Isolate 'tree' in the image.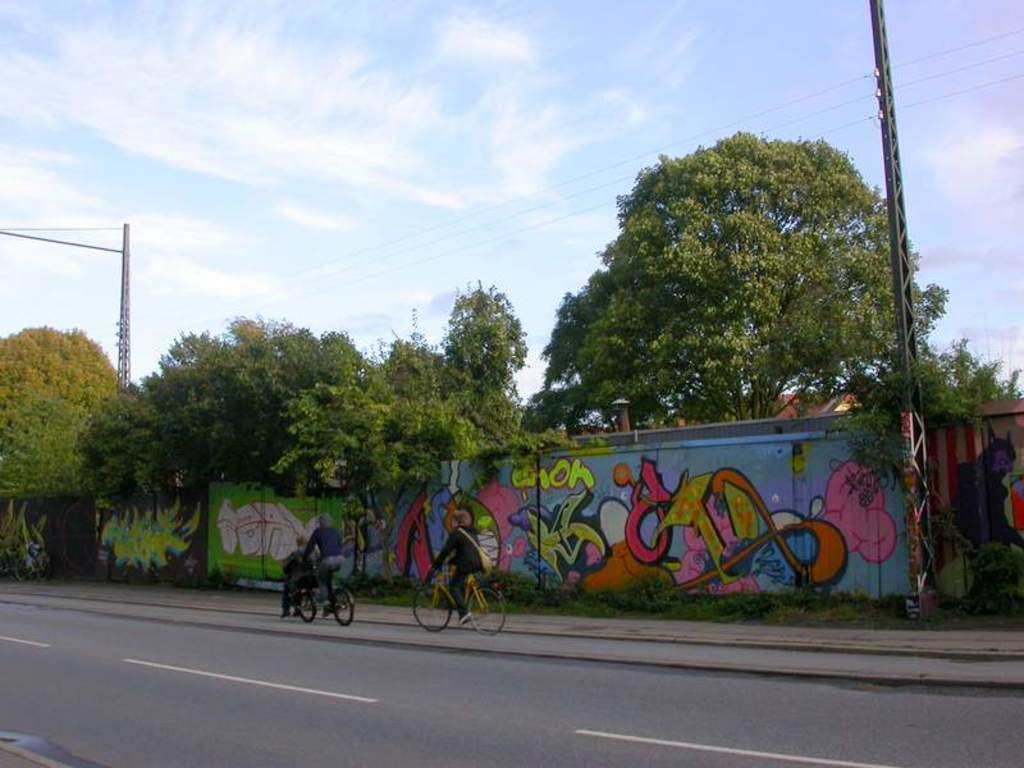
Isolated region: Rect(541, 127, 941, 421).
